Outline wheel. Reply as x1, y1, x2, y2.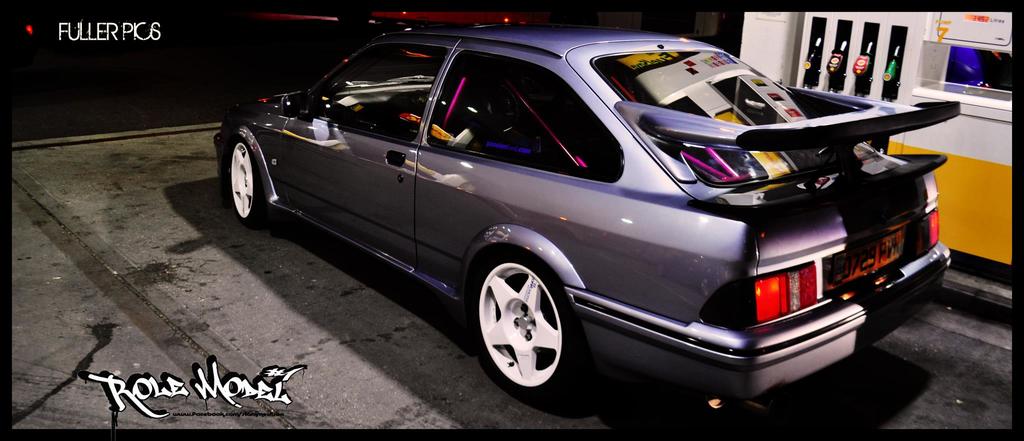
218, 132, 278, 224.
